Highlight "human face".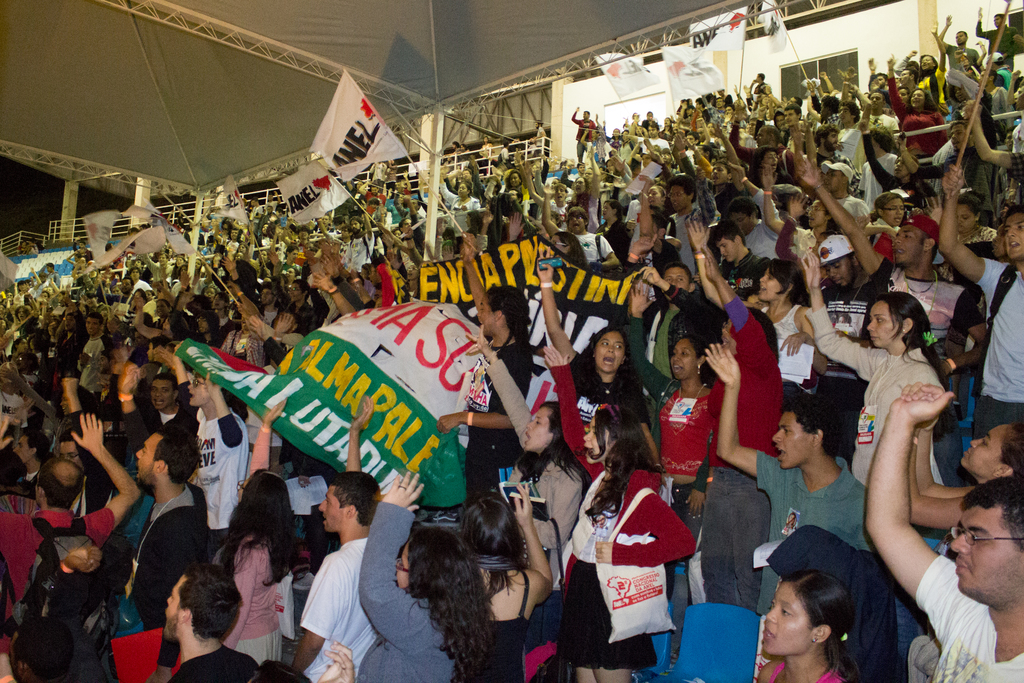
Highlighted region: 593, 336, 625, 373.
